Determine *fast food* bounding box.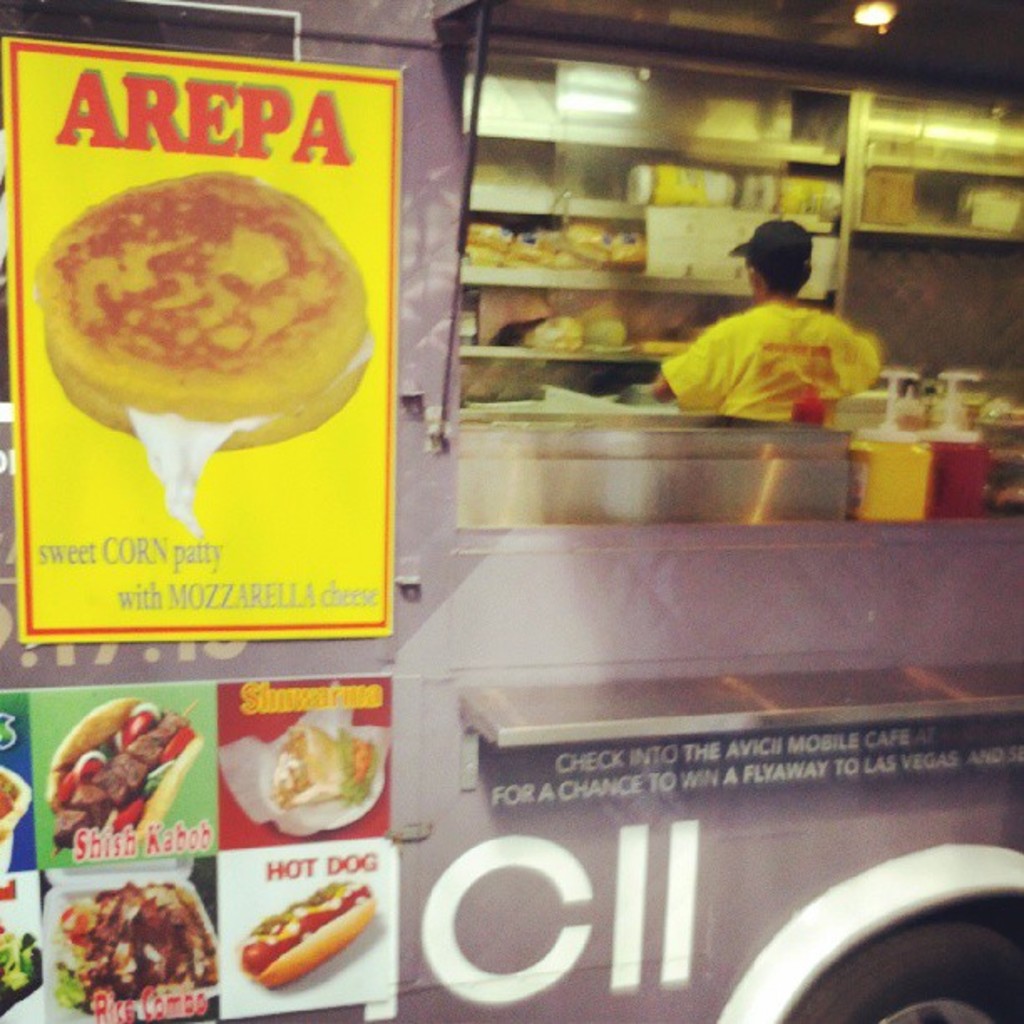
Determined: region(269, 709, 365, 805).
